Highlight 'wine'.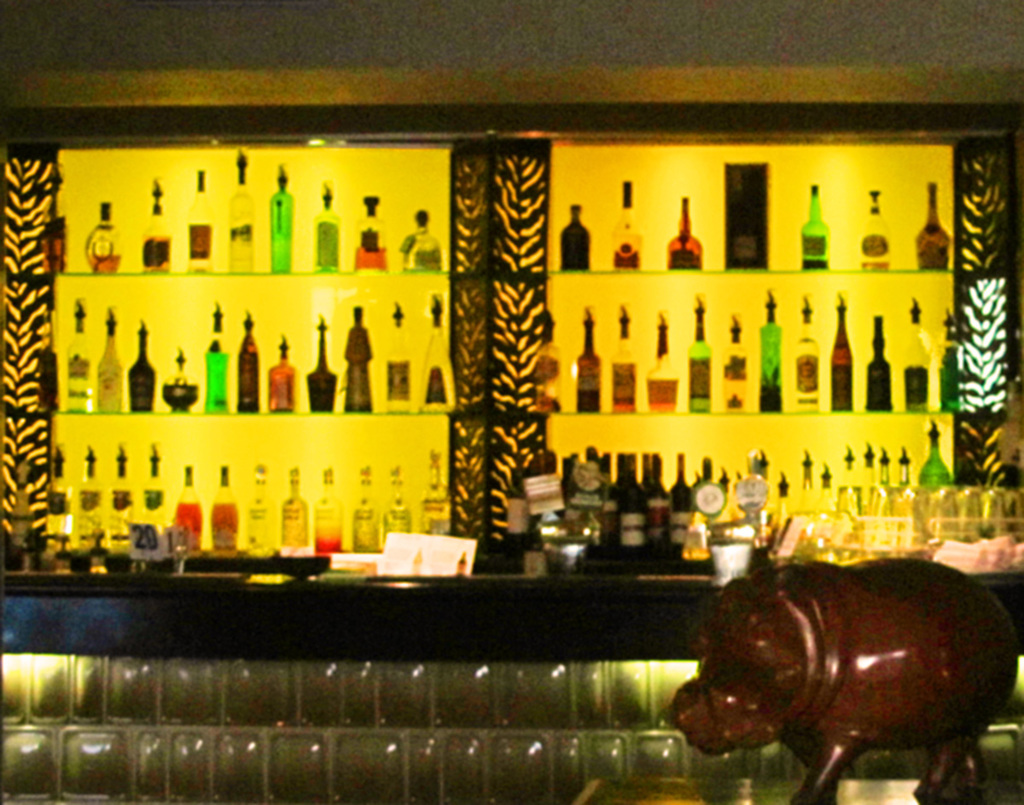
Highlighted region: {"left": 853, "top": 187, "right": 890, "bottom": 268}.
